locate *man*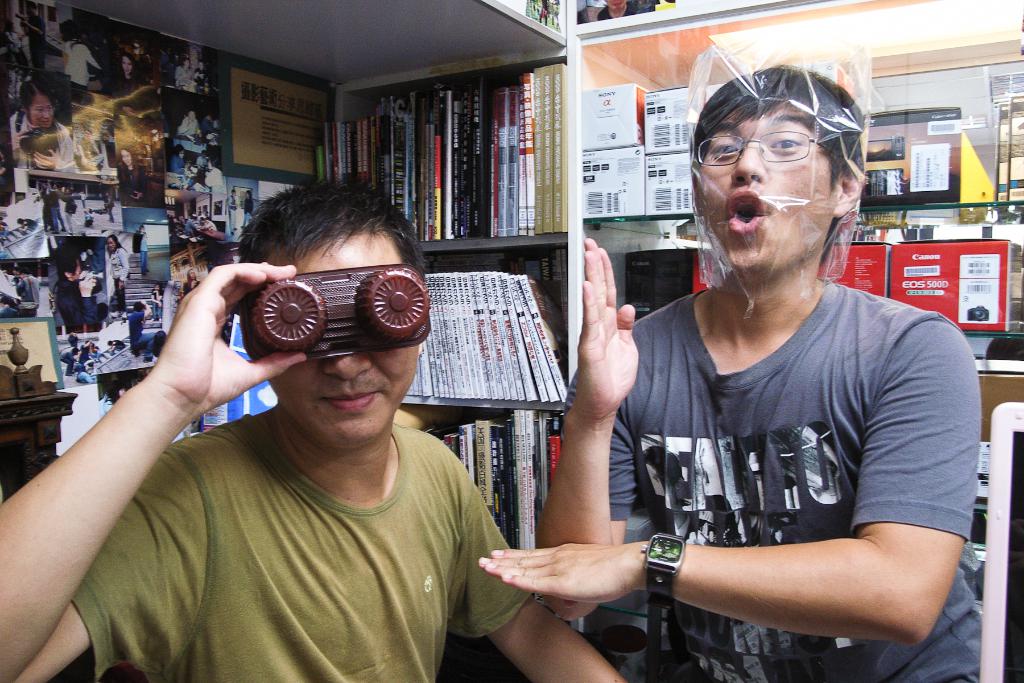
(left=105, top=335, right=130, bottom=356)
